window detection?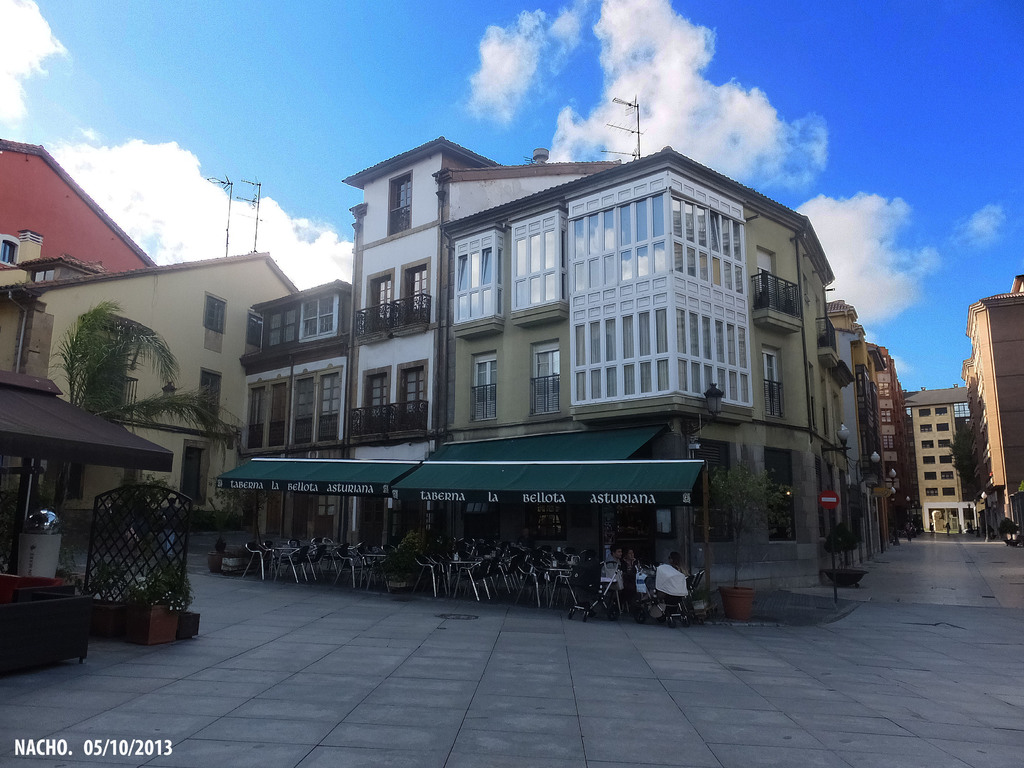
[0, 241, 18, 266]
